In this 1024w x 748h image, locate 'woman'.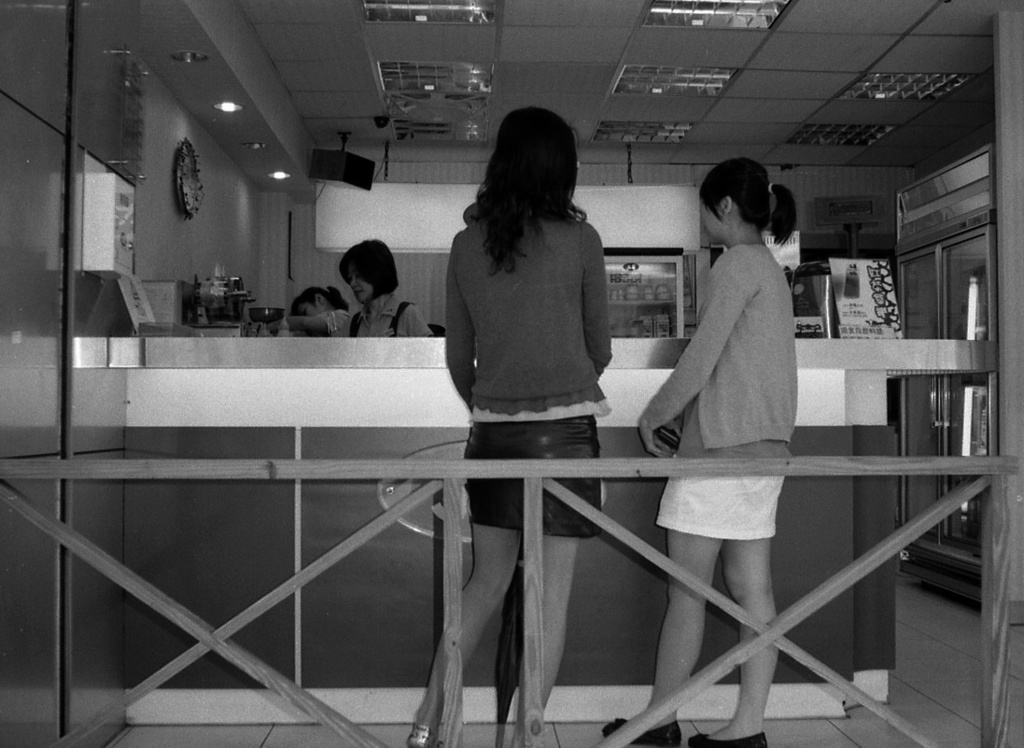
Bounding box: 442/99/610/747.
